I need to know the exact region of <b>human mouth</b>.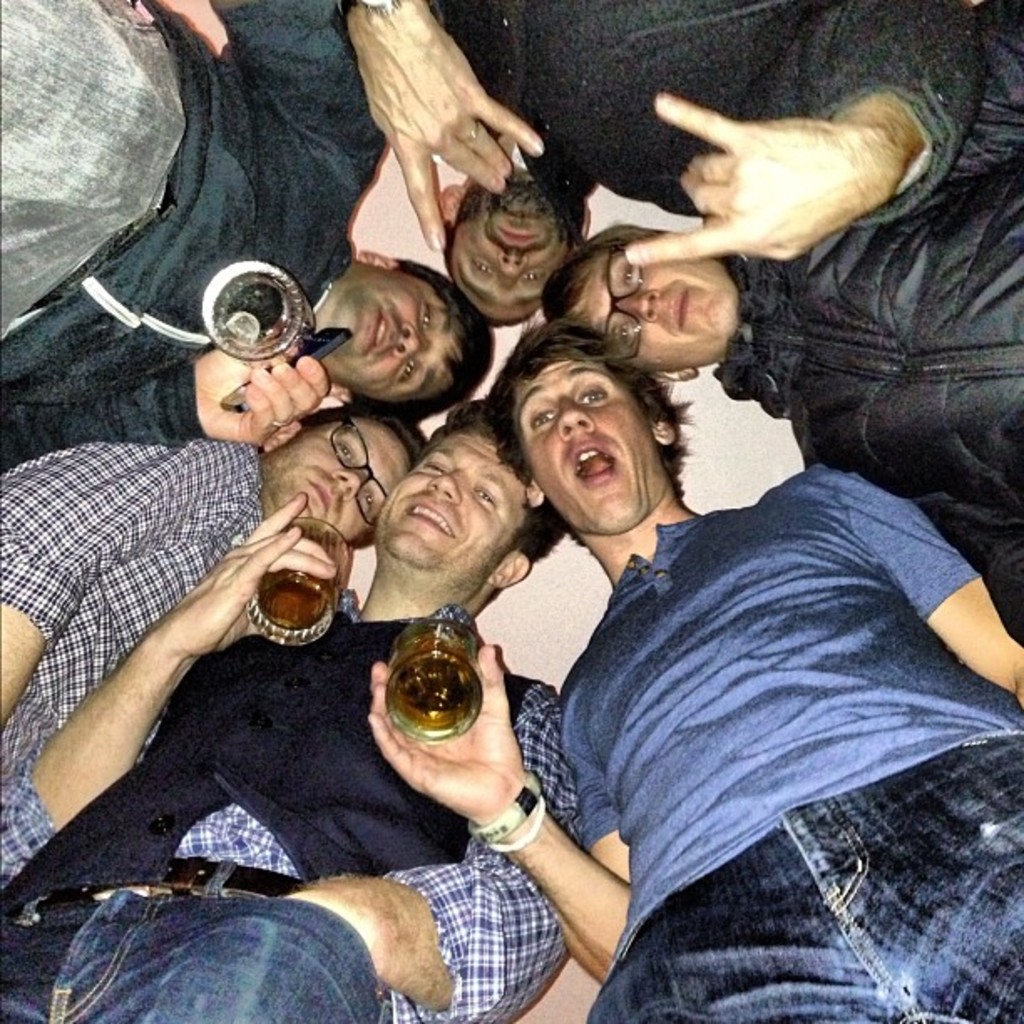
Region: x1=313 y1=475 x2=333 y2=519.
